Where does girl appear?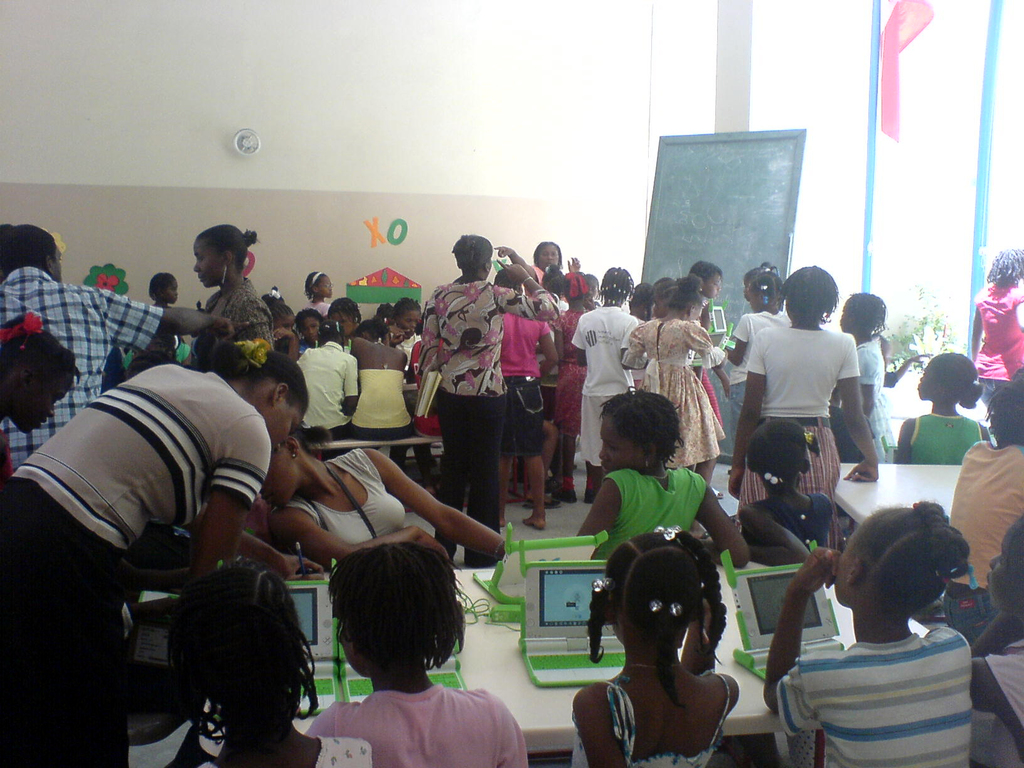
Appears at x1=494 y1=271 x2=561 y2=533.
